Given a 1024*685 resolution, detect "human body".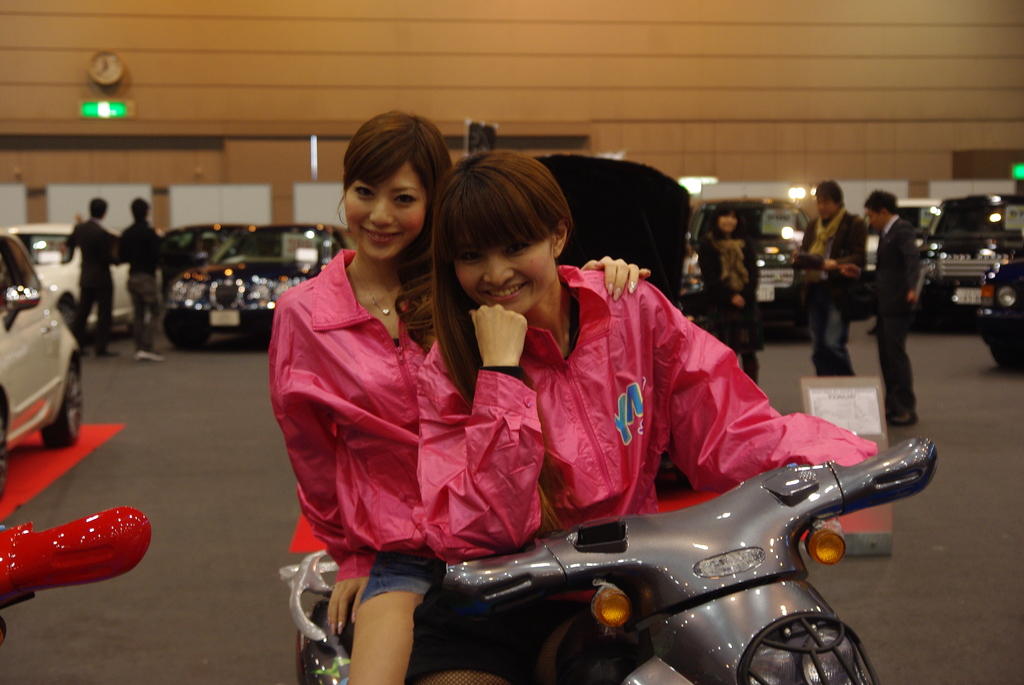
(x1=796, y1=173, x2=871, y2=371).
